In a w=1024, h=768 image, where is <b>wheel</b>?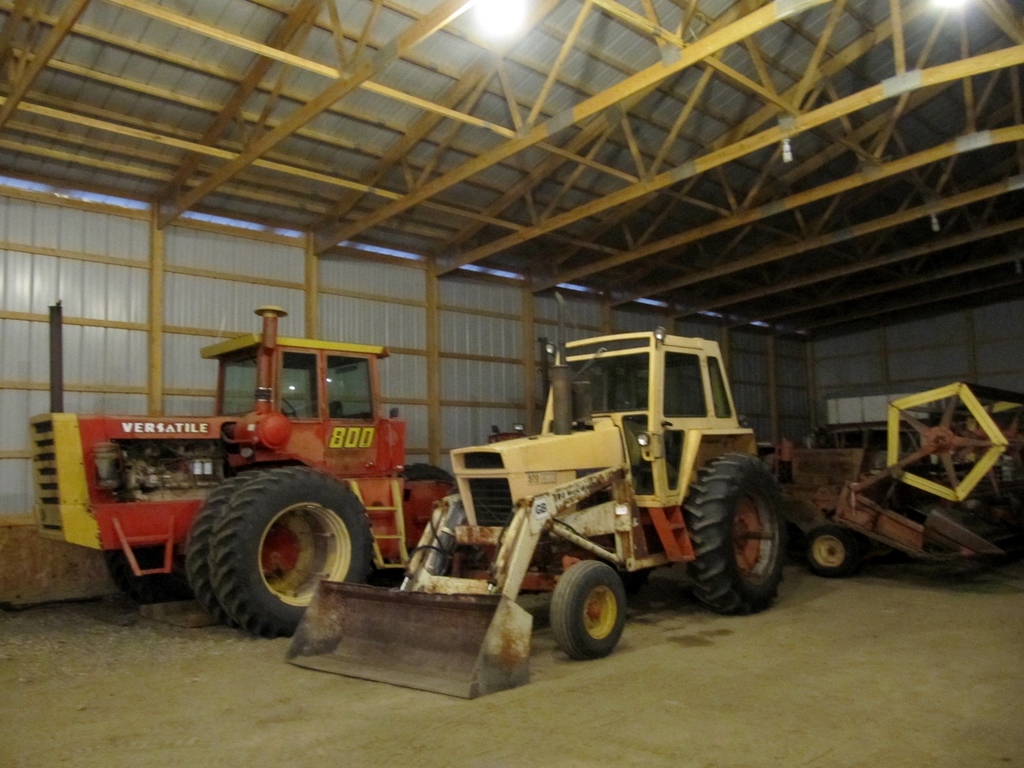
crop(378, 463, 458, 584).
